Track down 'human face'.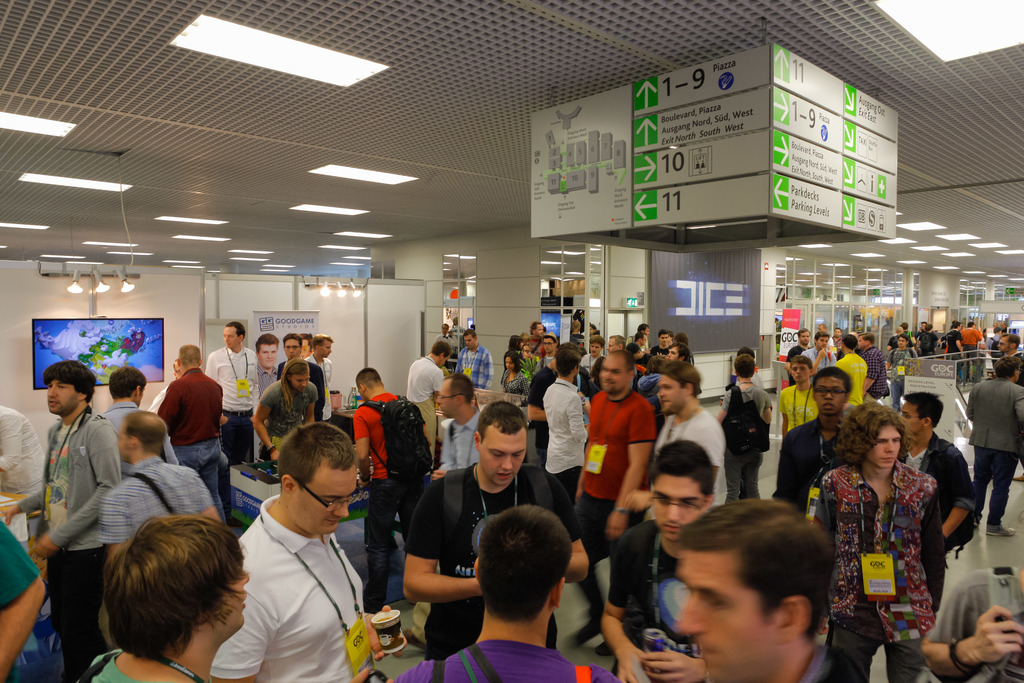
Tracked to <box>897,402,920,441</box>.
